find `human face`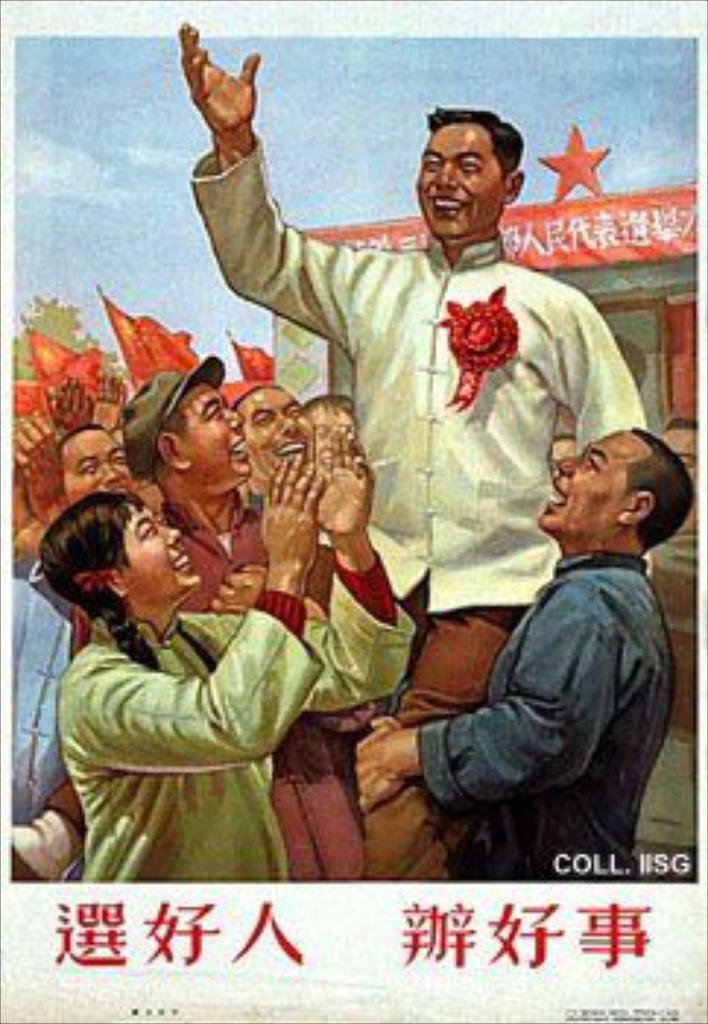
bbox(418, 123, 500, 234)
